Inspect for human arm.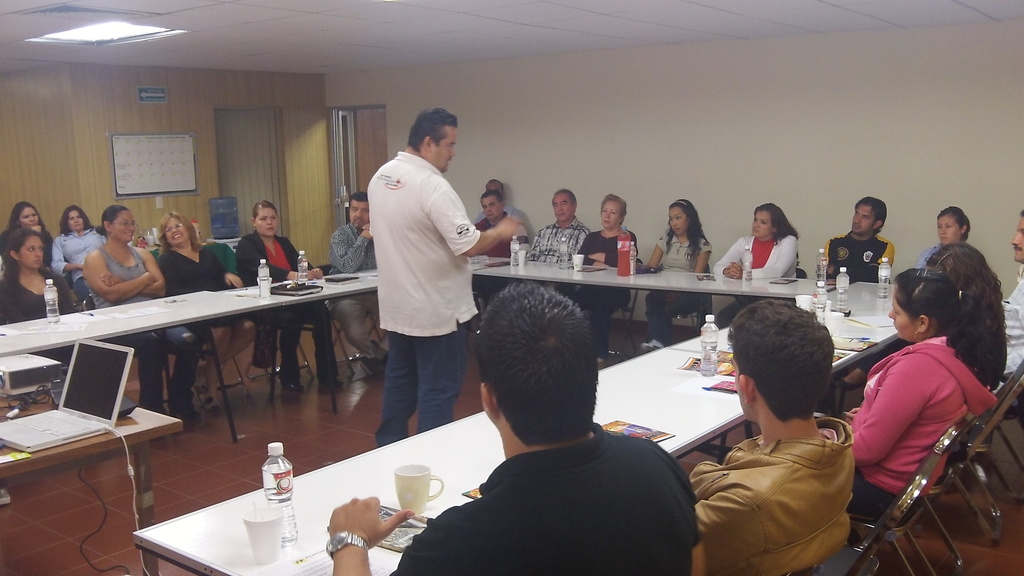
Inspection: [829, 356, 933, 472].
